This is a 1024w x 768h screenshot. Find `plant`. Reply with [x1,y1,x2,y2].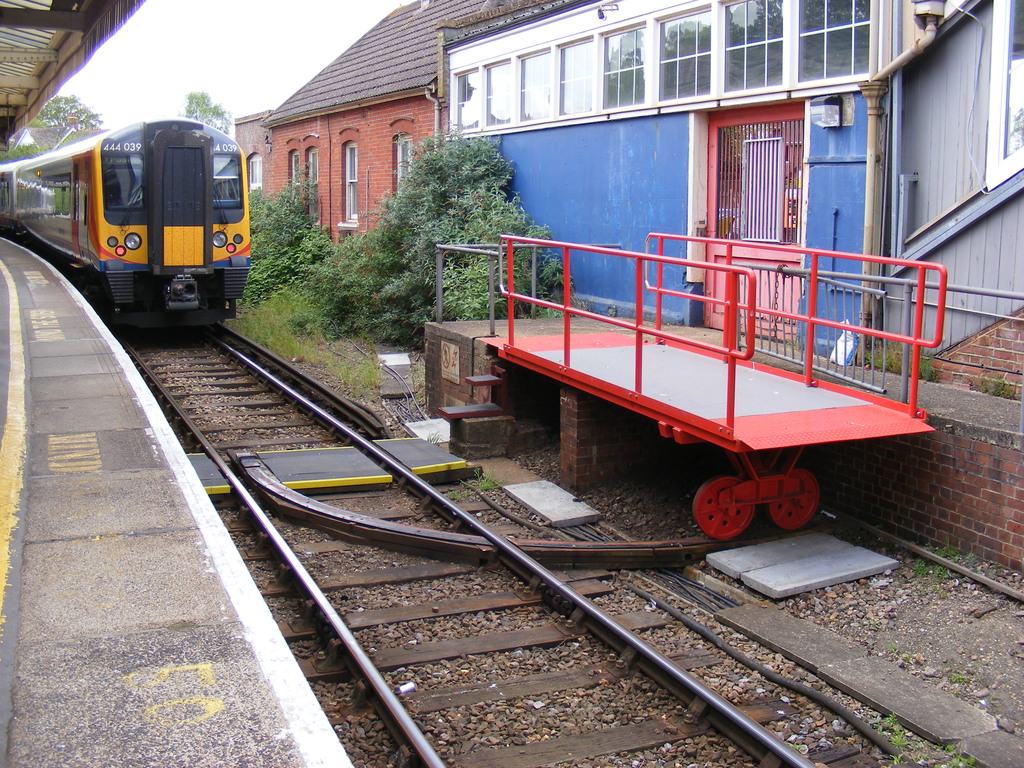
[785,741,808,752].
